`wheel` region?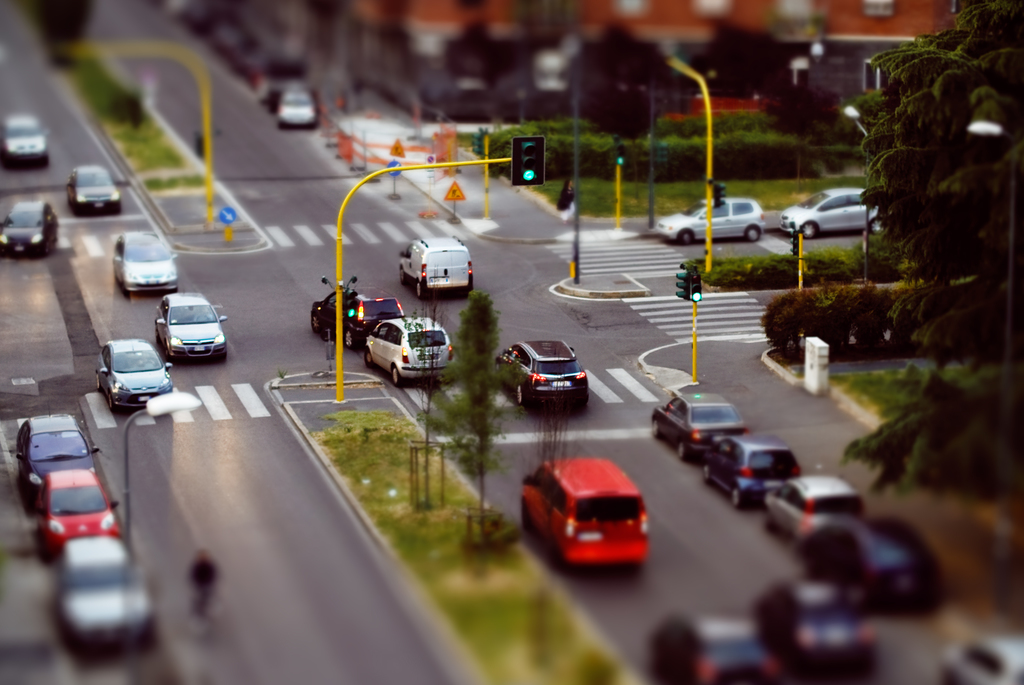
box(417, 279, 428, 296)
